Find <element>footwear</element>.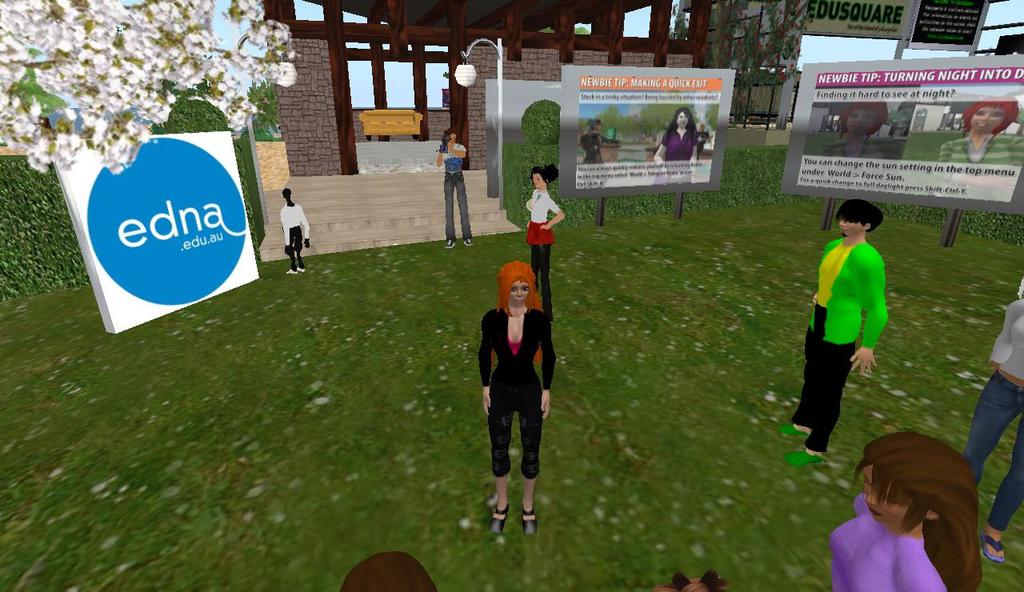
(left=294, top=267, right=306, bottom=276).
